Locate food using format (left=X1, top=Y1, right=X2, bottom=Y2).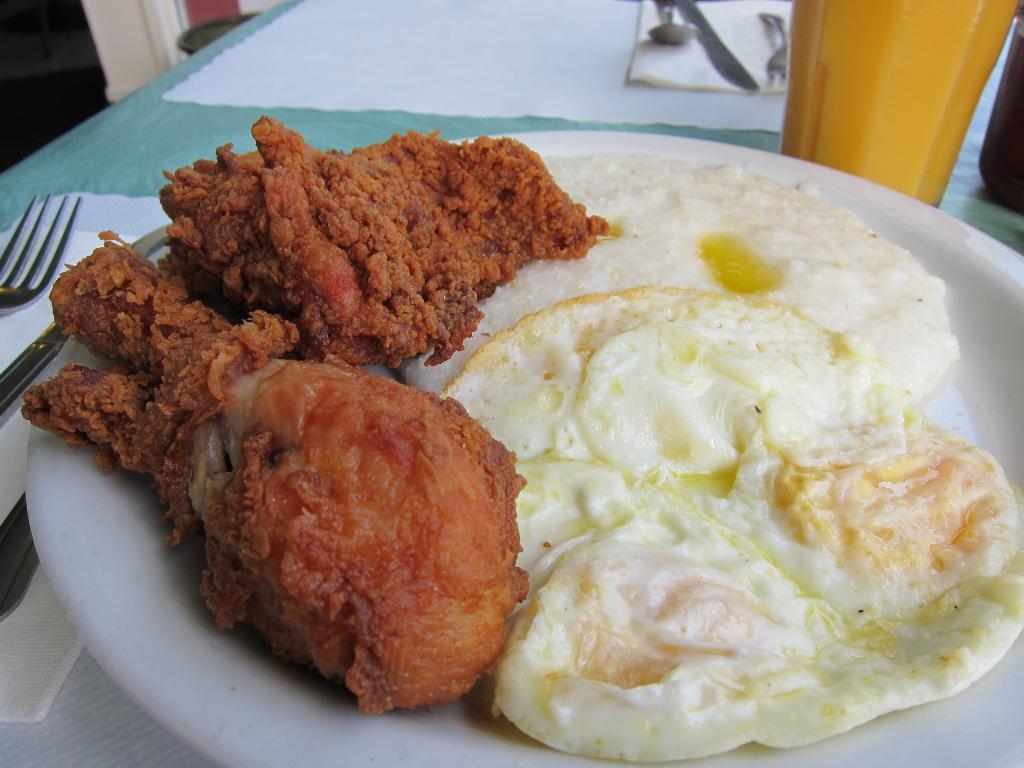
(left=495, top=330, right=1014, bottom=742).
